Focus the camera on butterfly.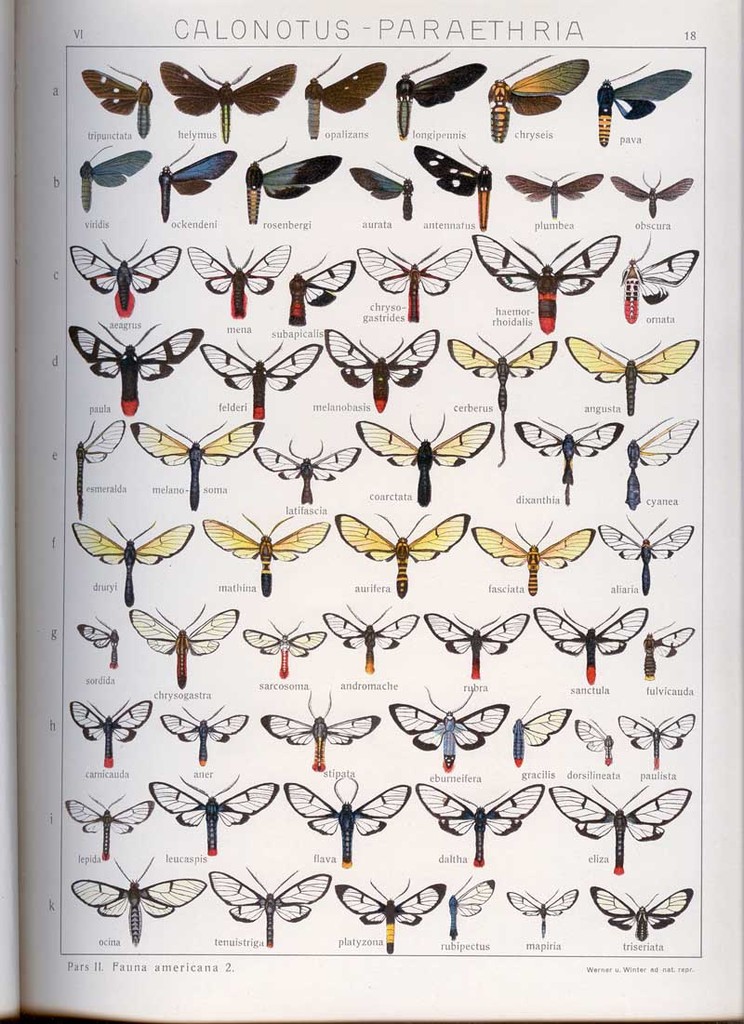
Focus region: bbox=[388, 50, 484, 137].
